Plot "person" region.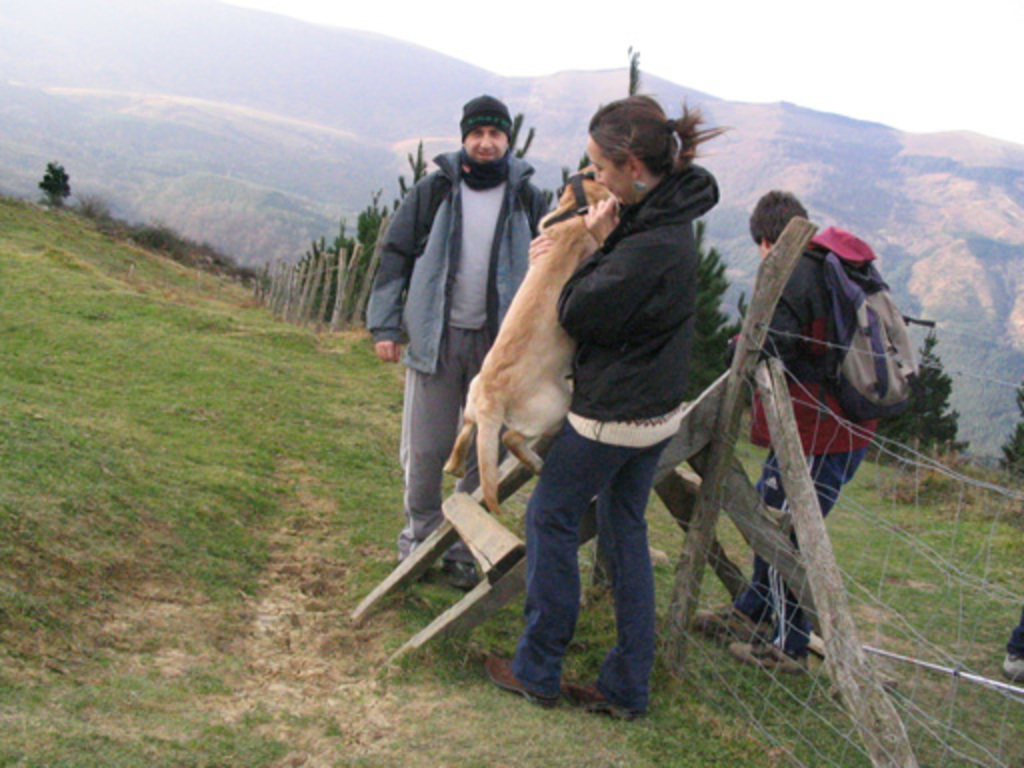
Plotted at crop(428, 80, 744, 700).
